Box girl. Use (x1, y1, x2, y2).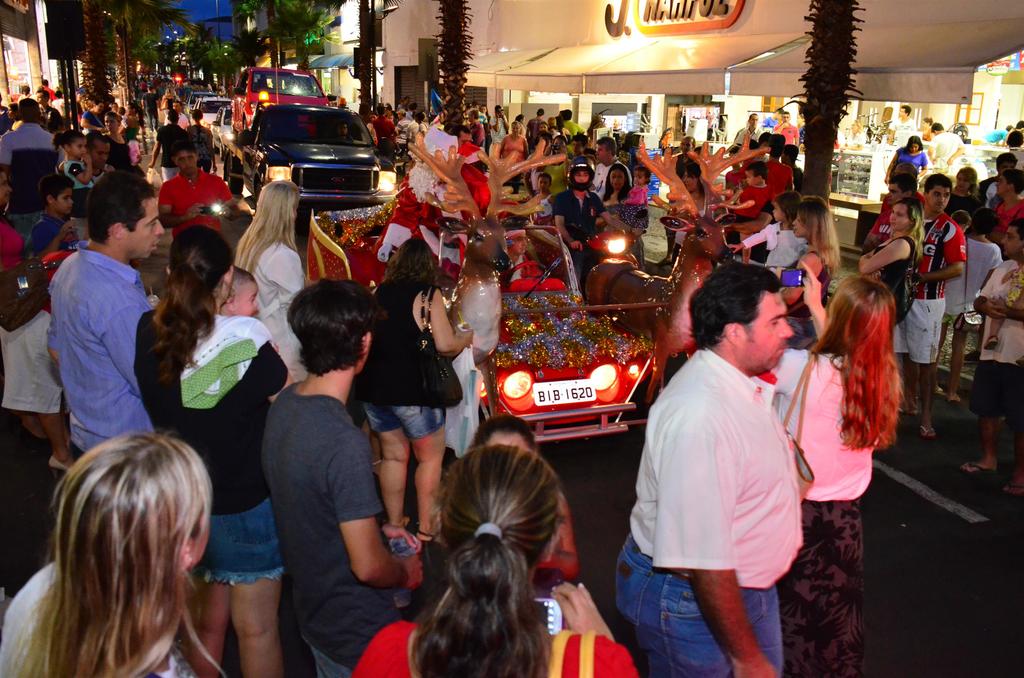
(944, 159, 986, 214).
